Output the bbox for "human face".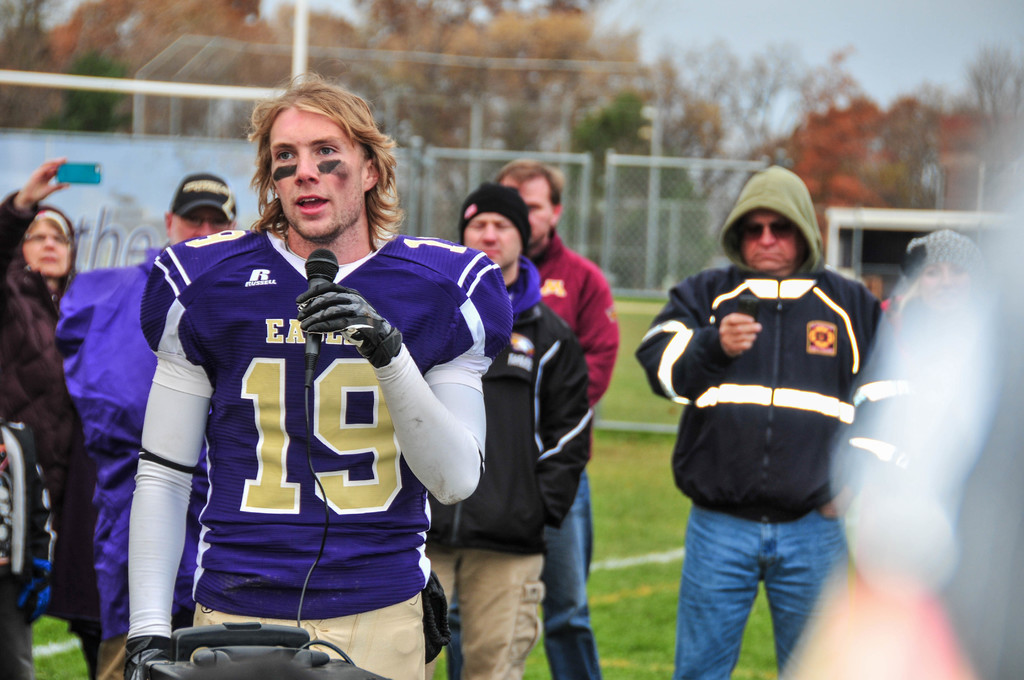
(x1=269, y1=110, x2=363, y2=239).
